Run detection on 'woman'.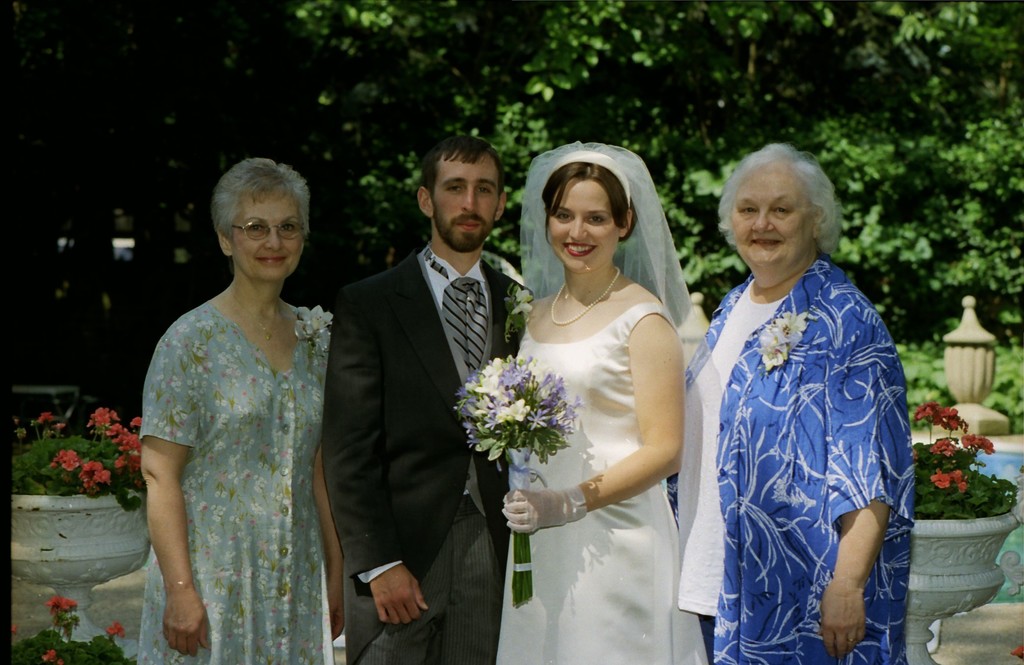
Result: locate(674, 147, 916, 664).
